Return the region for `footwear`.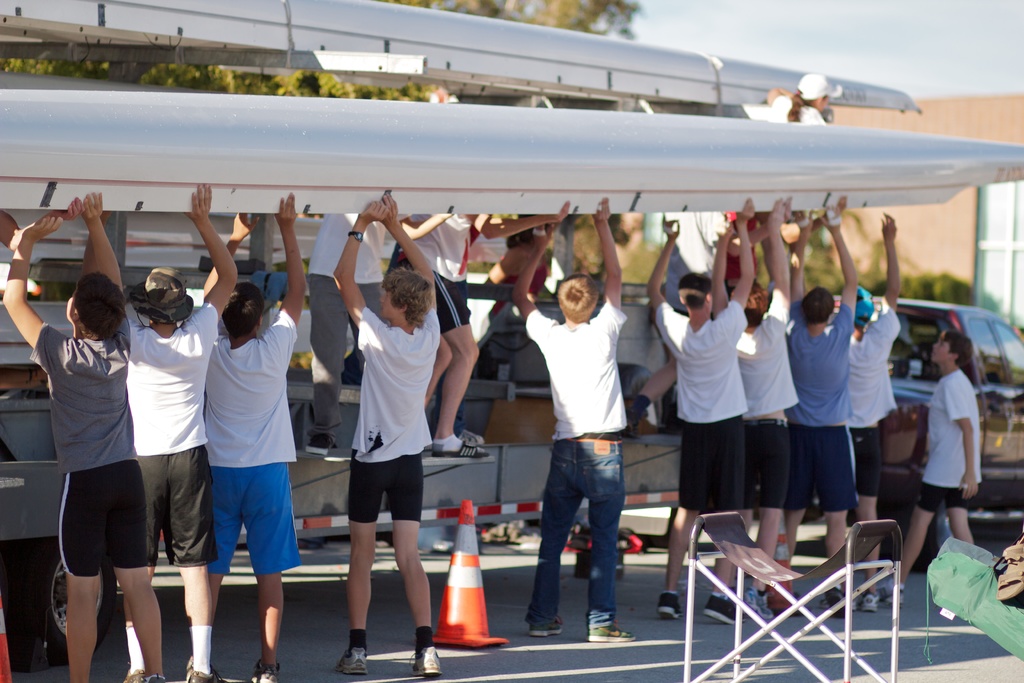
246,664,283,682.
